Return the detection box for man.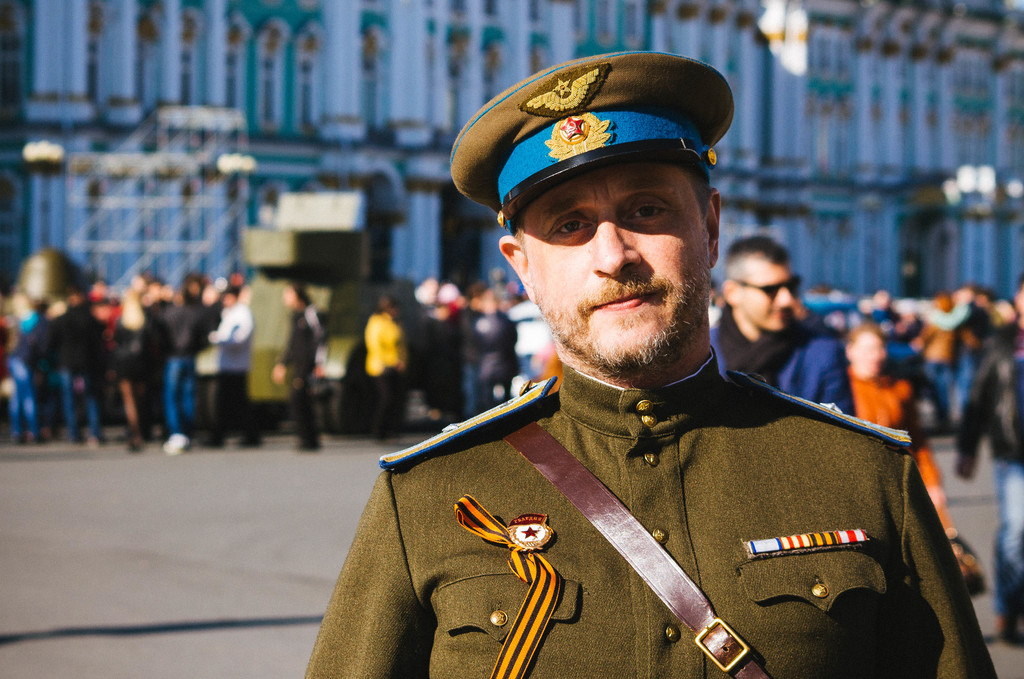
[196, 280, 270, 455].
